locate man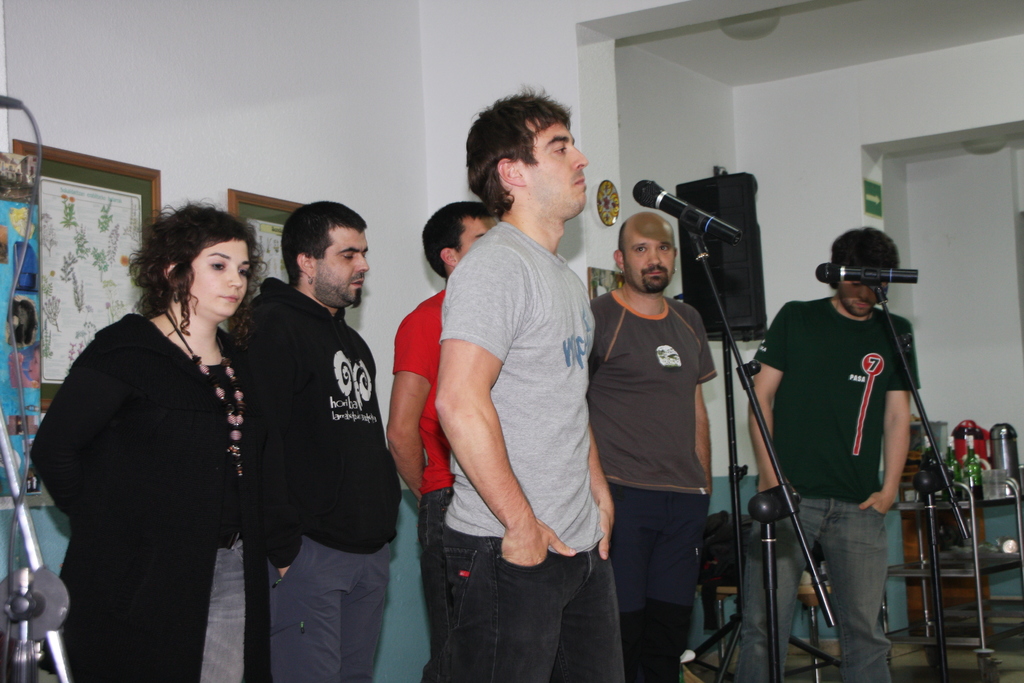
select_region(745, 222, 924, 682)
